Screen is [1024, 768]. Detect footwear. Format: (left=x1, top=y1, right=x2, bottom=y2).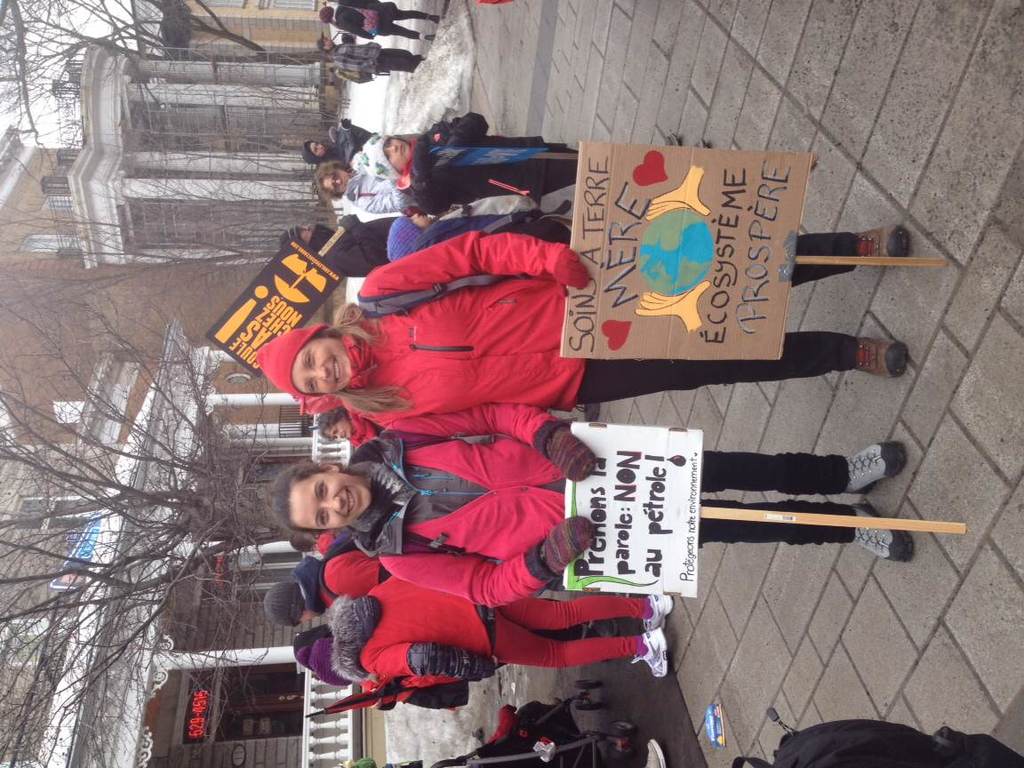
(left=855, top=505, right=924, bottom=566).
